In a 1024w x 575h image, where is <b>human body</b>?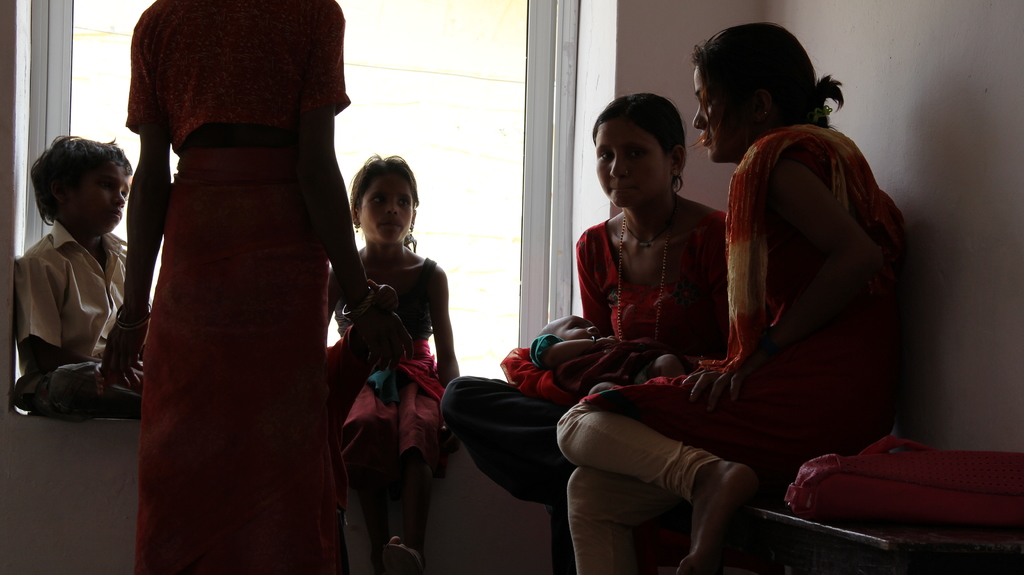
Rect(436, 187, 729, 574).
